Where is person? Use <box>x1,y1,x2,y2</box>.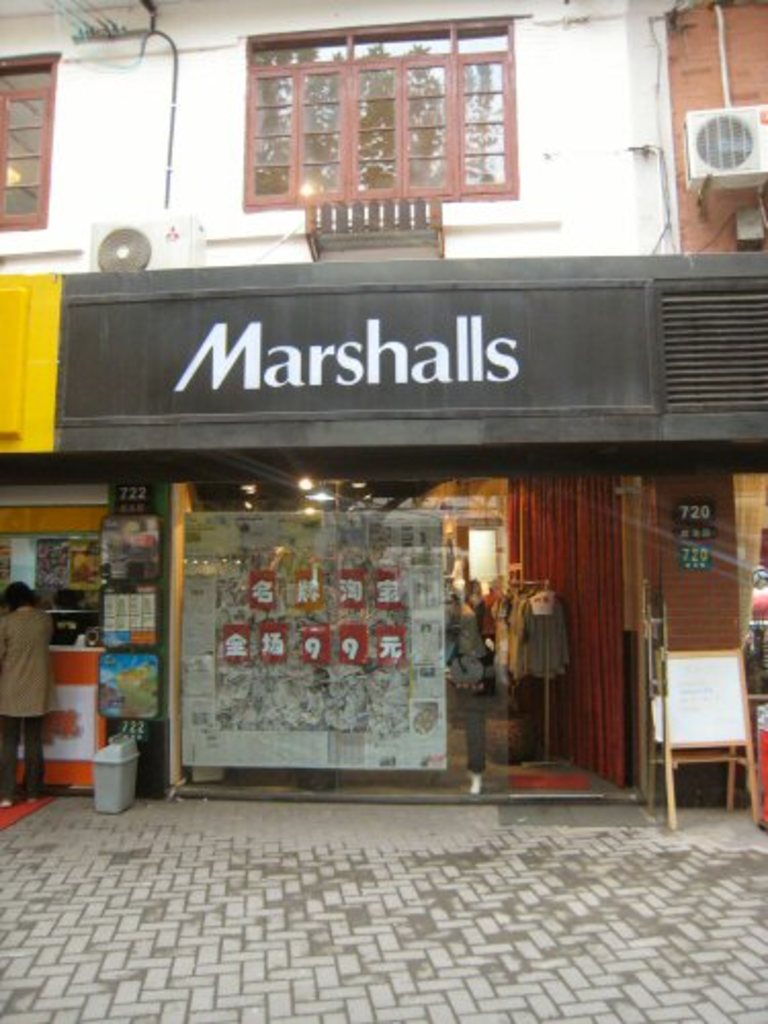
<box>0,584,55,811</box>.
